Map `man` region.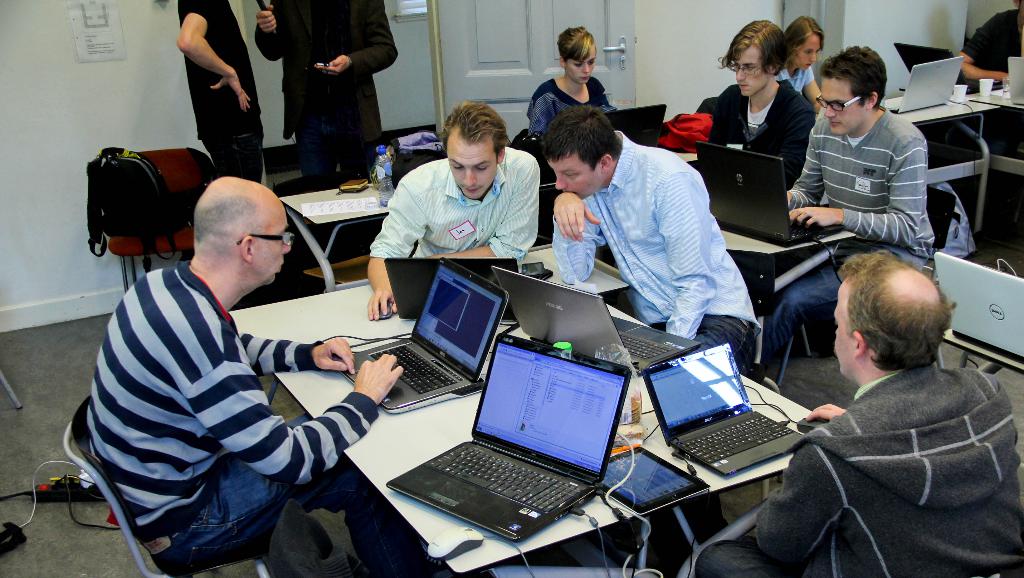
Mapped to select_region(950, 0, 1023, 81).
